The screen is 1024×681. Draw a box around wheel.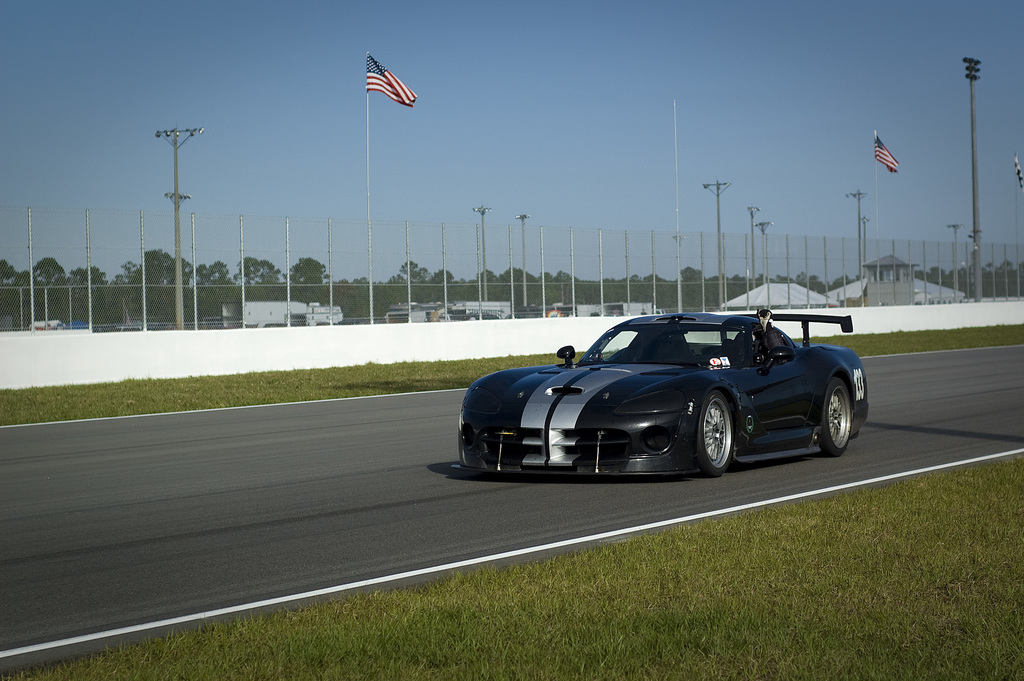
rect(701, 391, 759, 477).
